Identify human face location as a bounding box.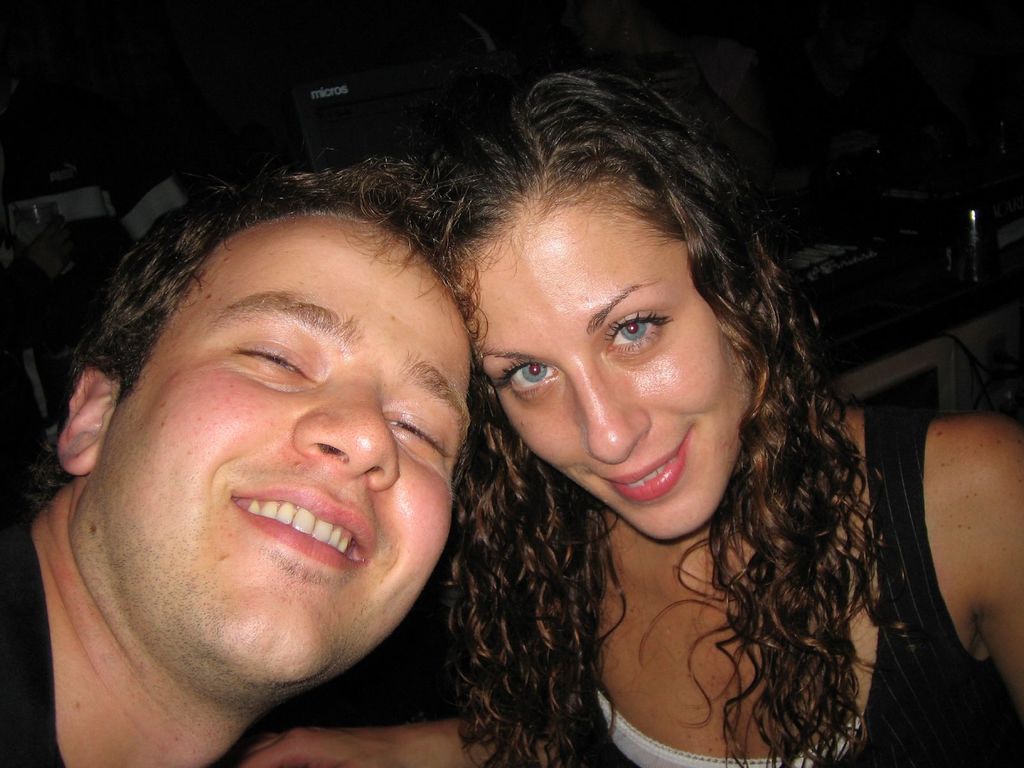
(468, 193, 744, 547).
